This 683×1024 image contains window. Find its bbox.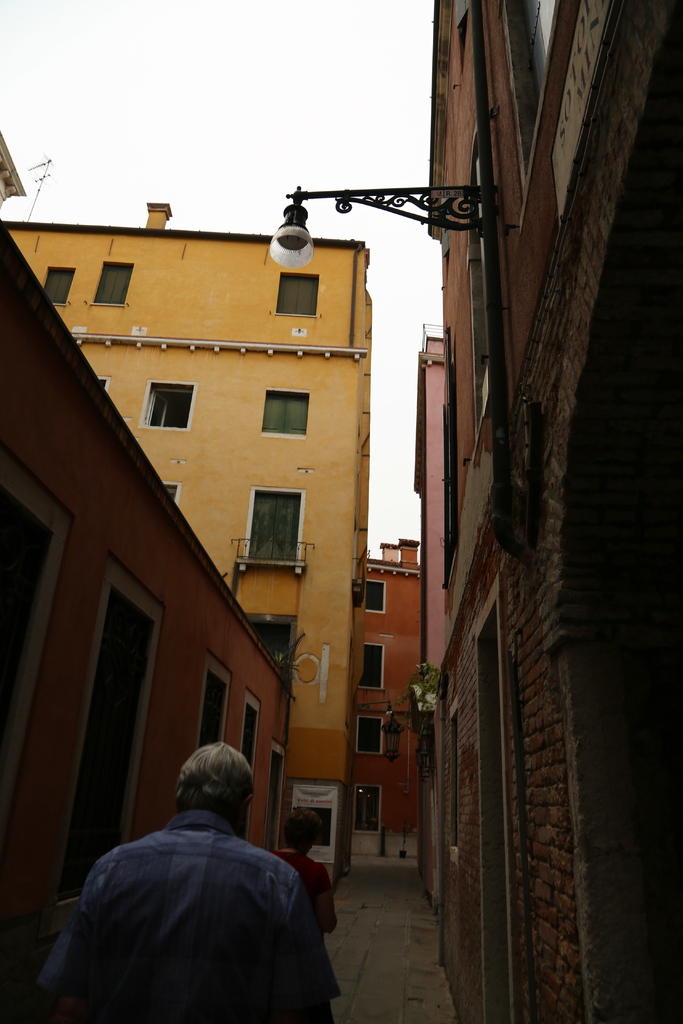
locate(160, 481, 183, 509).
